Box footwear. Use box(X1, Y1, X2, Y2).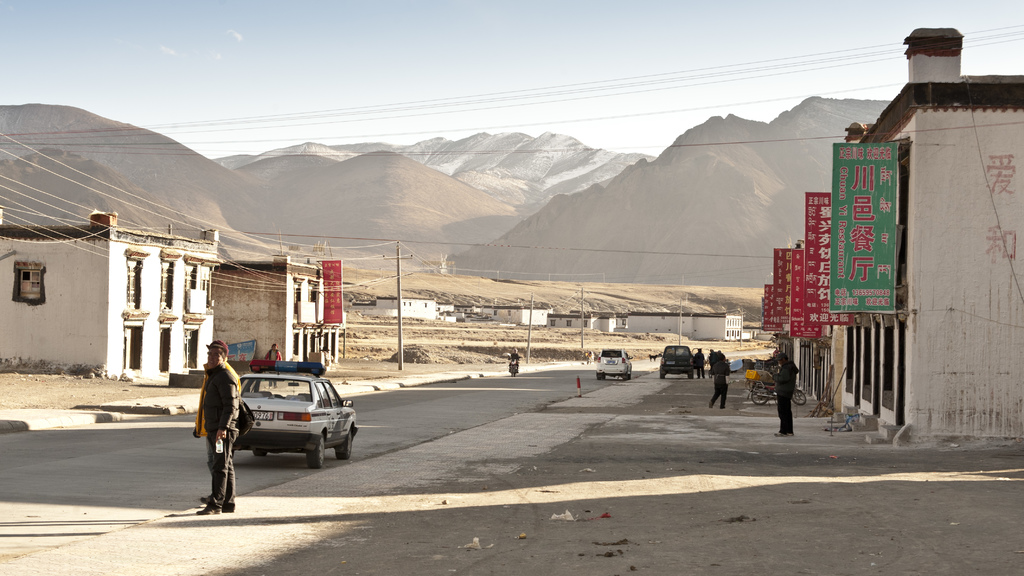
box(200, 496, 206, 504).
